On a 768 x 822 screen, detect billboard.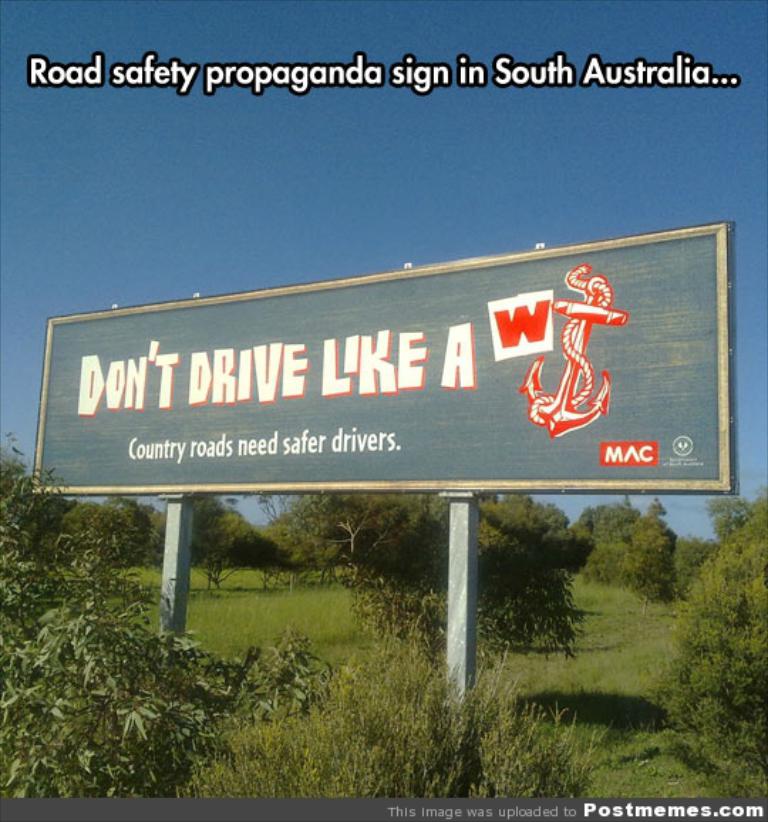
box(33, 233, 732, 496).
